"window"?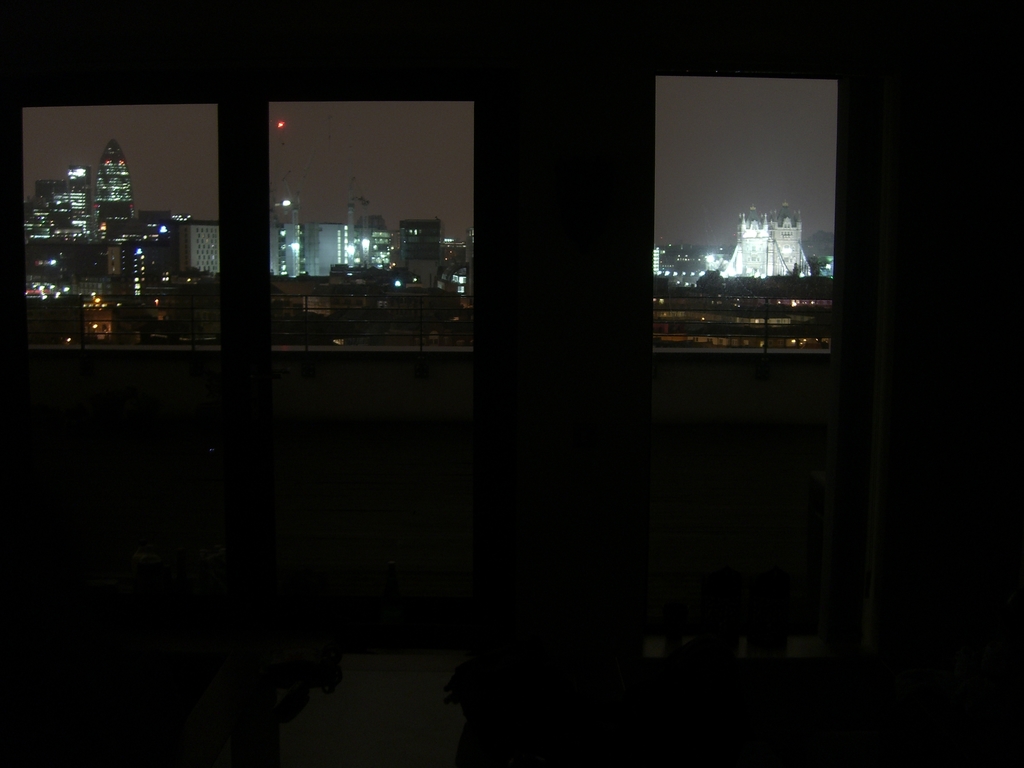
x1=271, y1=99, x2=472, y2=351
